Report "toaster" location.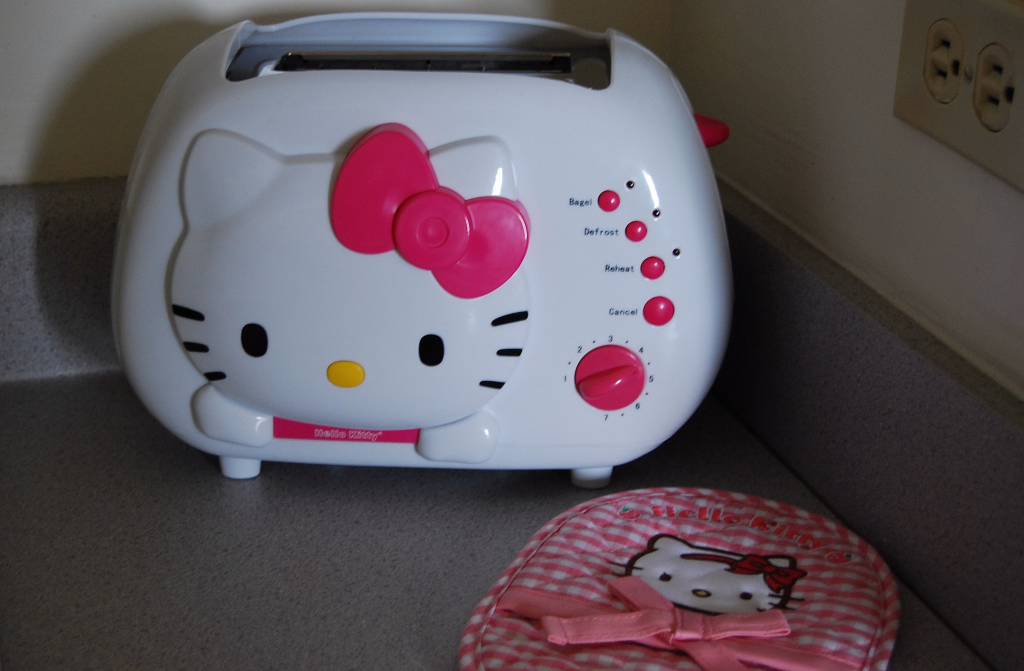
Report: bbox=[108, 14, 731, 496].
